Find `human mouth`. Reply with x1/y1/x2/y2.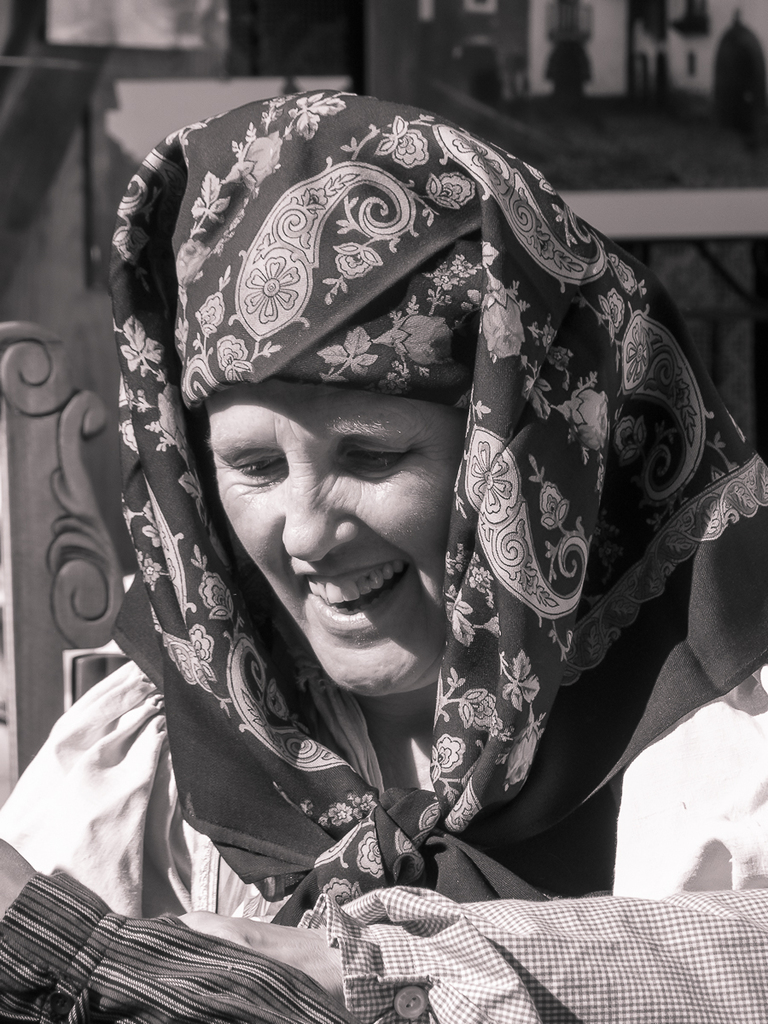
294/564/404/631.
